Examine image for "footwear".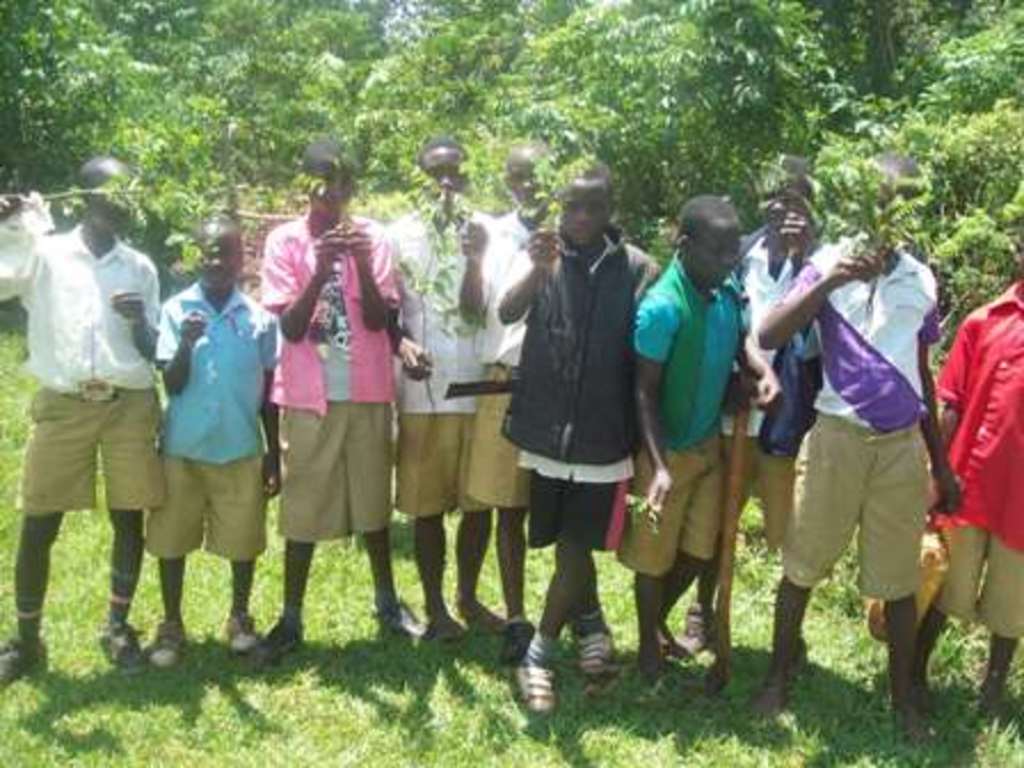
Examination result: pyautogui.locateOnScreen(103, 626, 139, 667).
